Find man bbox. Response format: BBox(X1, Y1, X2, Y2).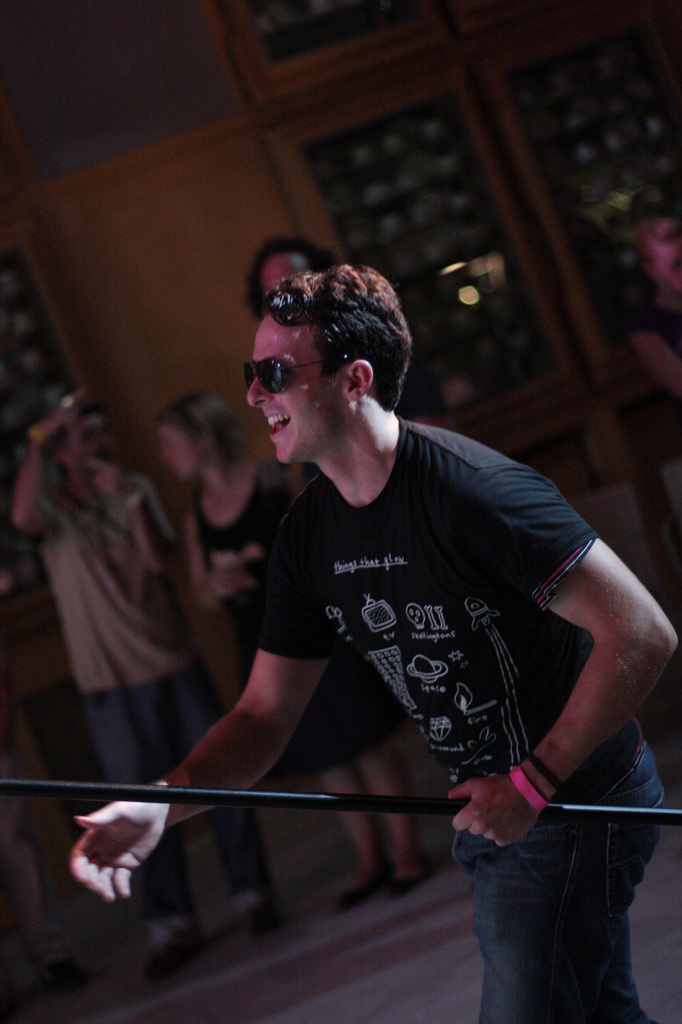
BBox(65, 260, 681, 1023).
